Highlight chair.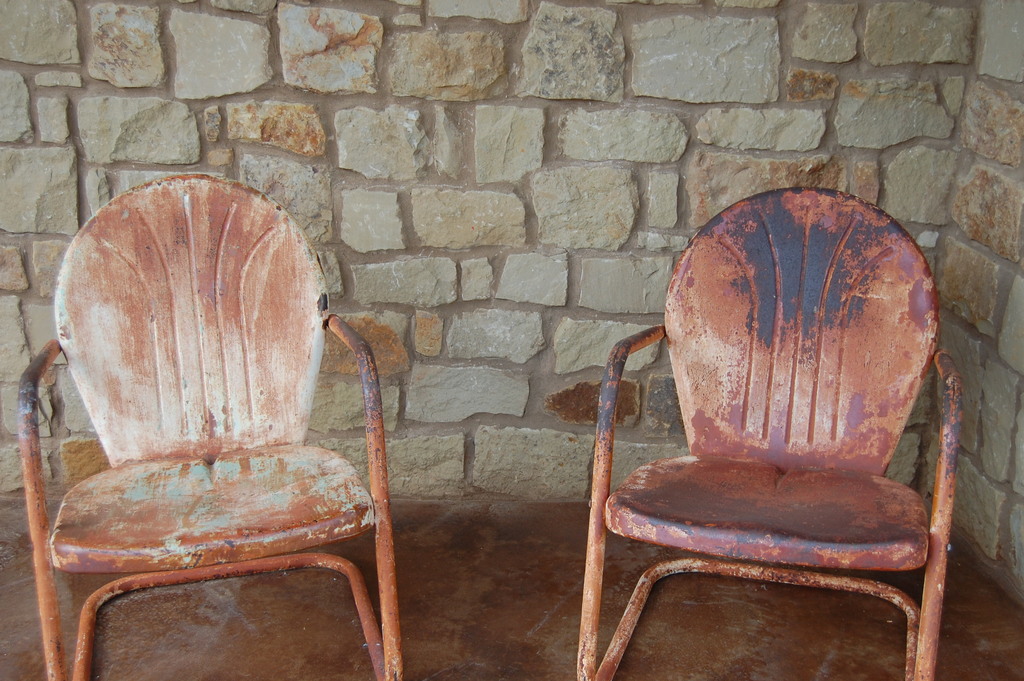
Highlighted region: <box>576,184,964,680</box>.
